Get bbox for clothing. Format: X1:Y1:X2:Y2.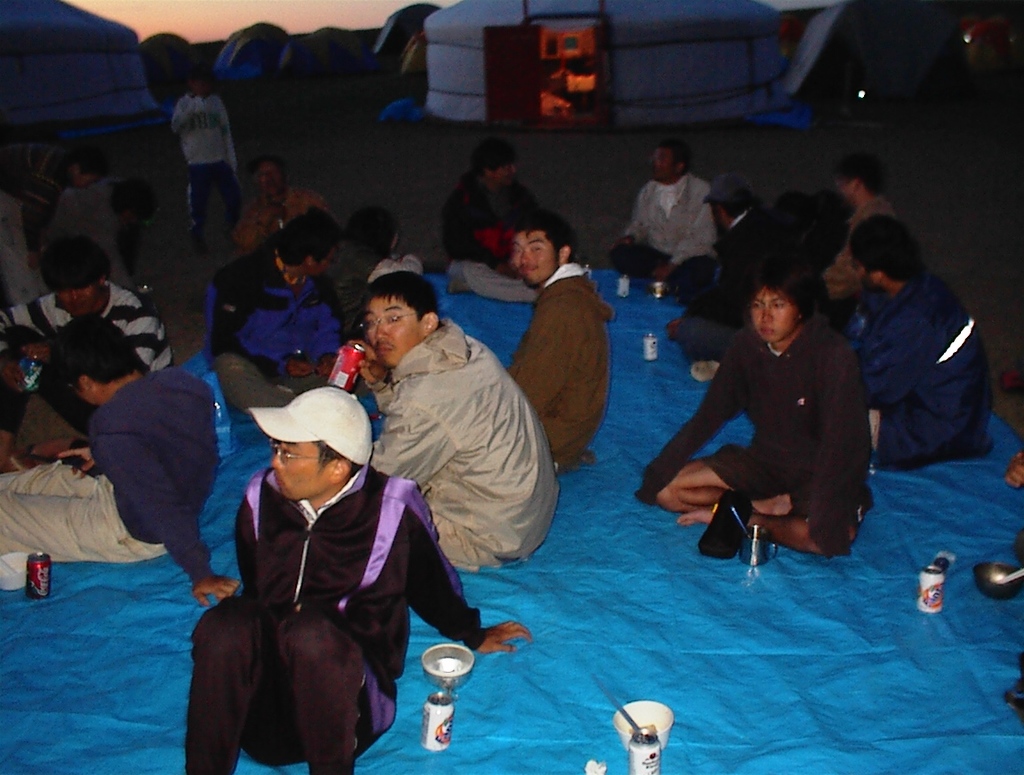
854:263:1000:481.
